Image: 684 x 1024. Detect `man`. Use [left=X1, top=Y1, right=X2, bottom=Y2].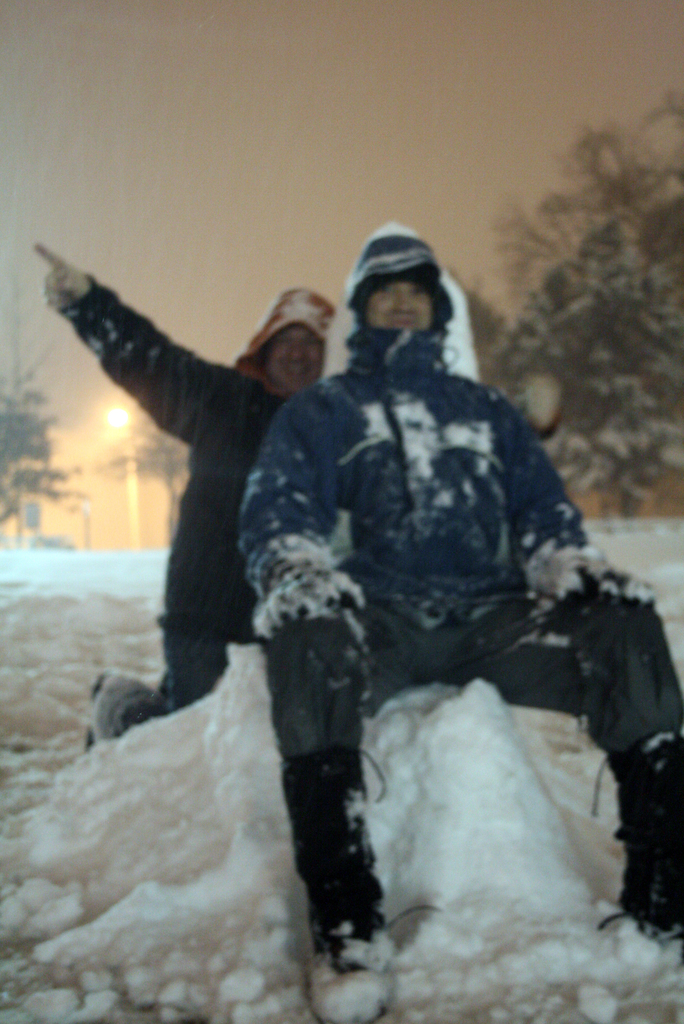
[left=58, top=251, right=324, bottom=737].
